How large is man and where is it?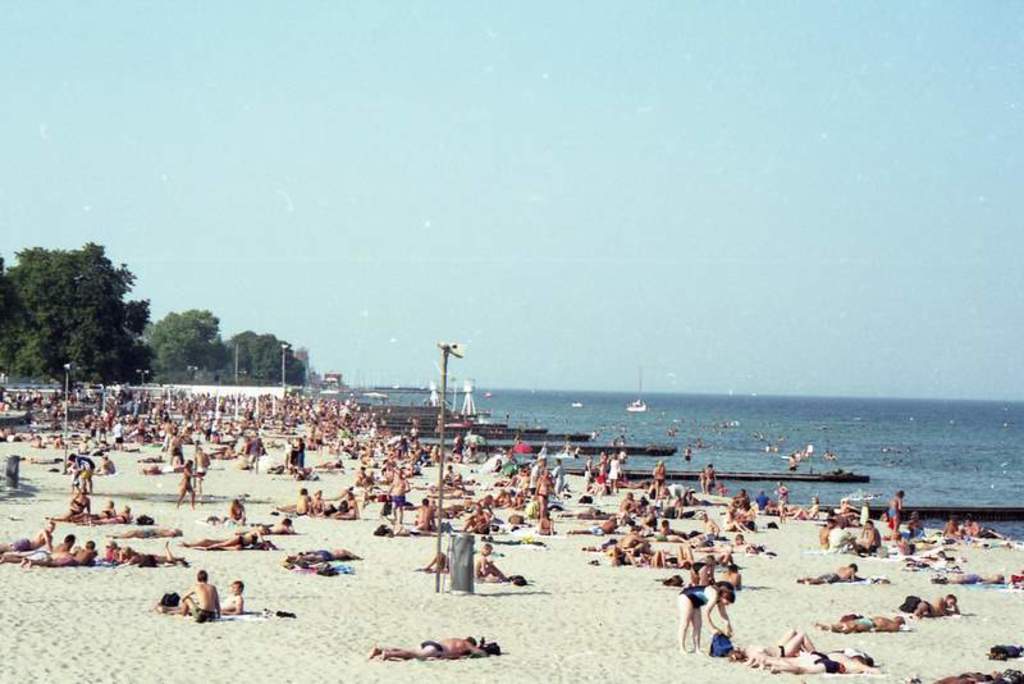
Bounding box: [x1=0, y1=530, x2=78, y2=558].
